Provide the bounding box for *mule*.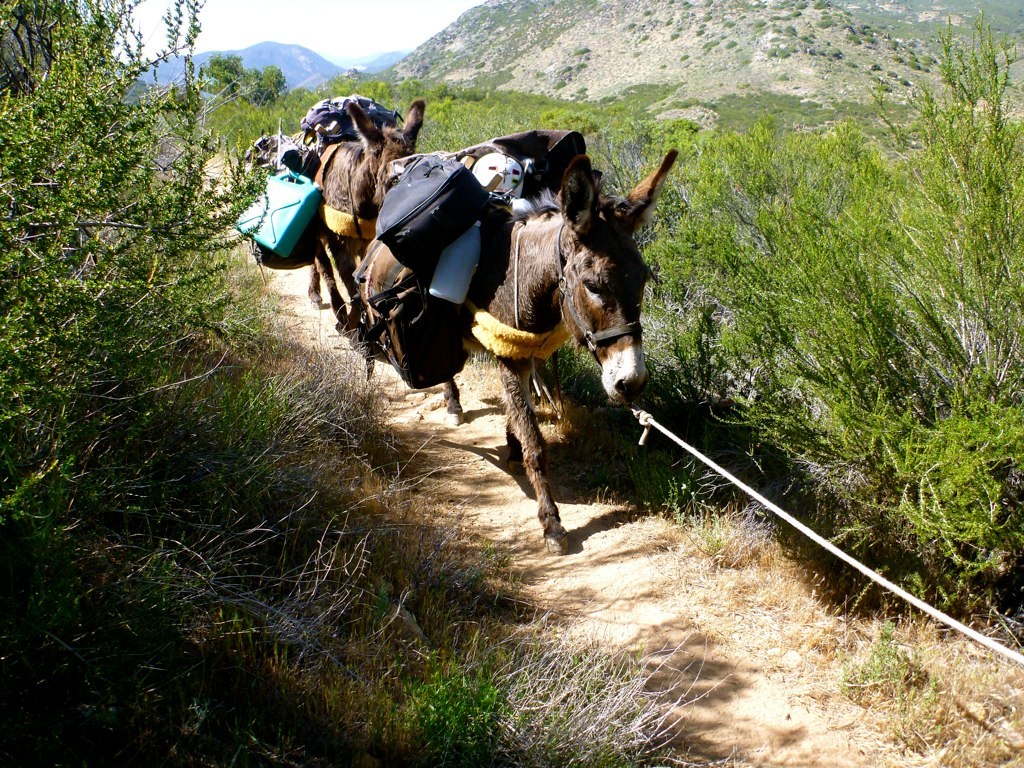
{"left": 290, "top": 101, "right": 421, "bottom": 337}.
